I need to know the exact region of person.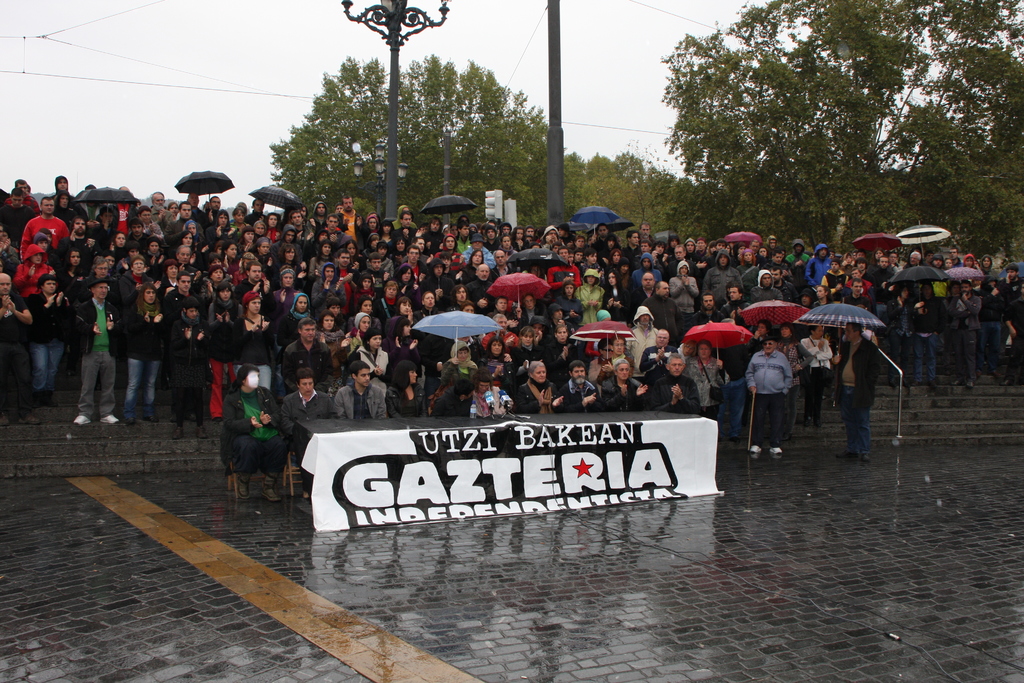
Region: [116,256,143,282].
